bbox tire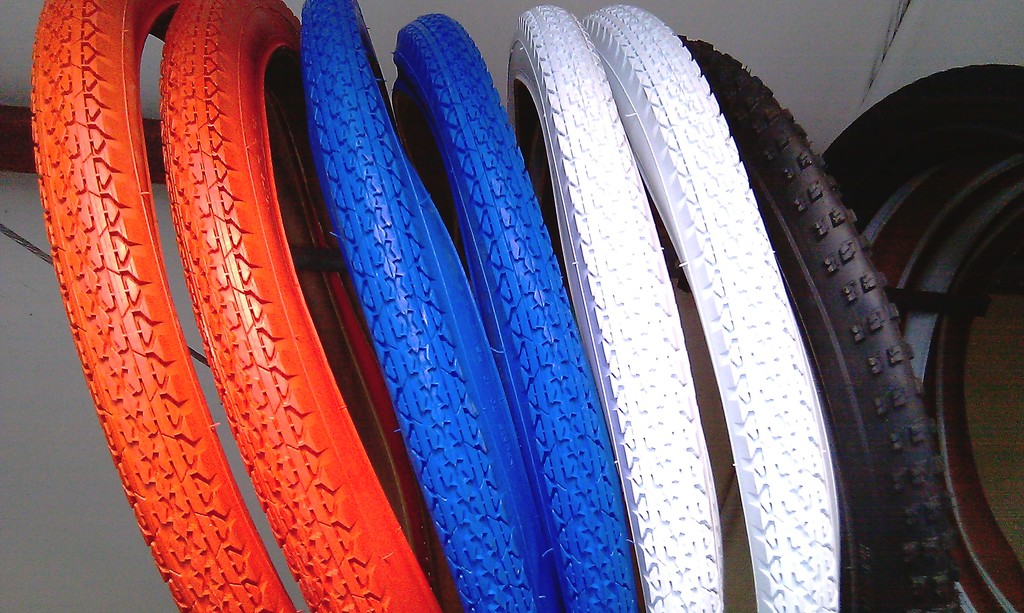
l=579, t=0, r=845, b=612
